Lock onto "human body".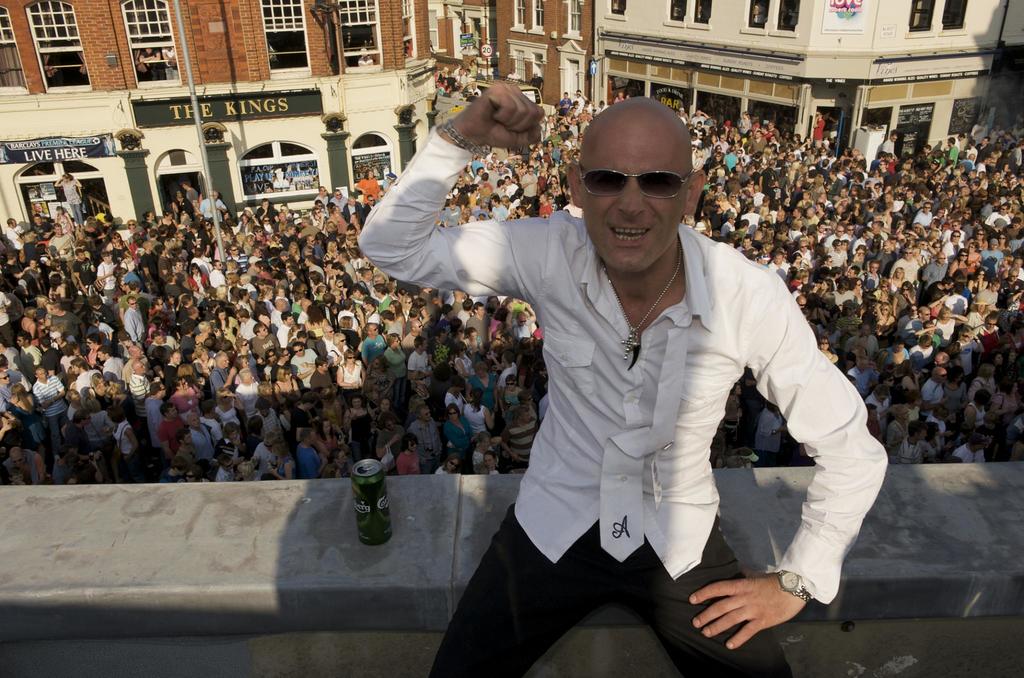
Locked: box=[401, 295, 413, 317].
